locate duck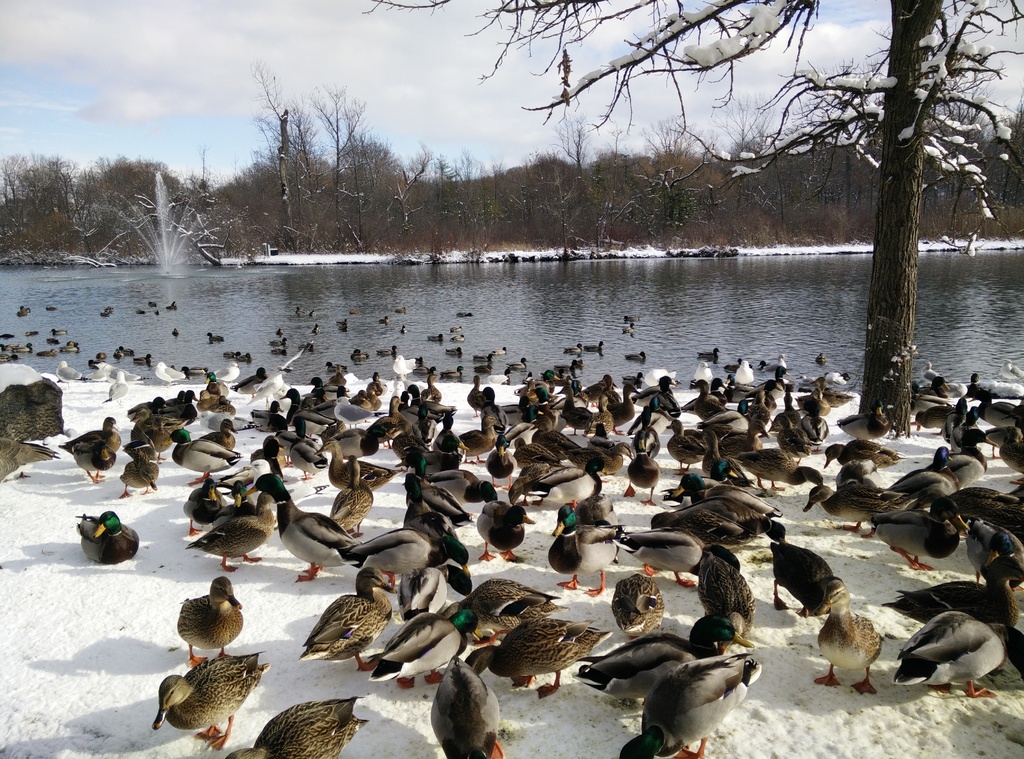
<region>865, 507, 961, 582</region>
